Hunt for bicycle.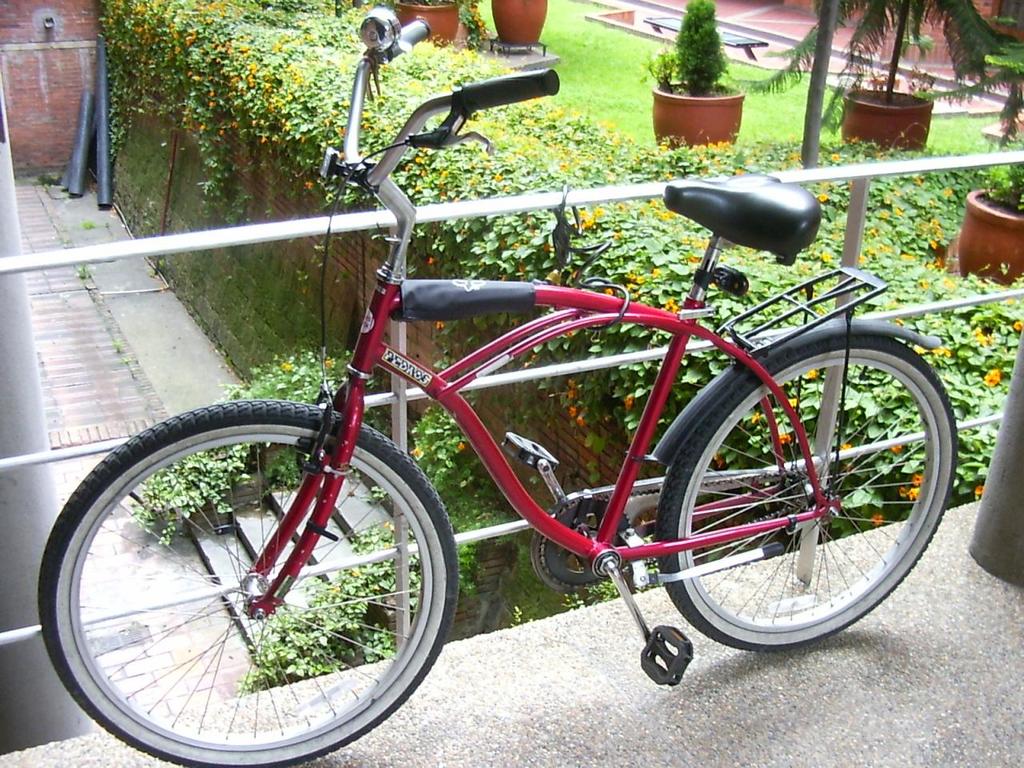
Hunted down at crop(51, 34, 973, 754).
